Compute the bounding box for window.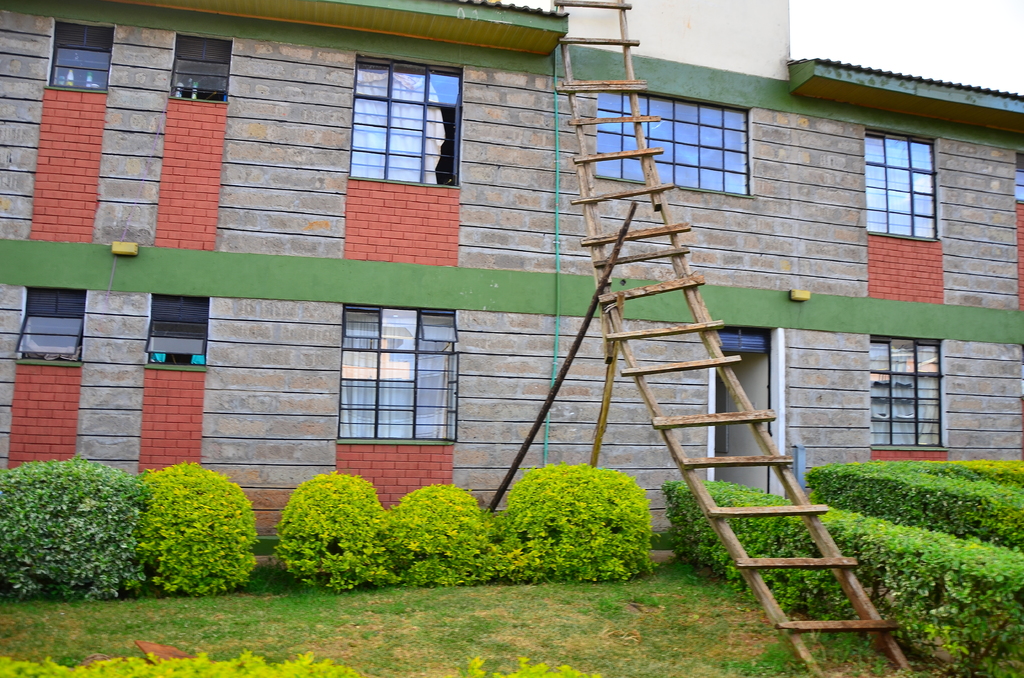
(left=593, top=88, right=755, bottom=195).
